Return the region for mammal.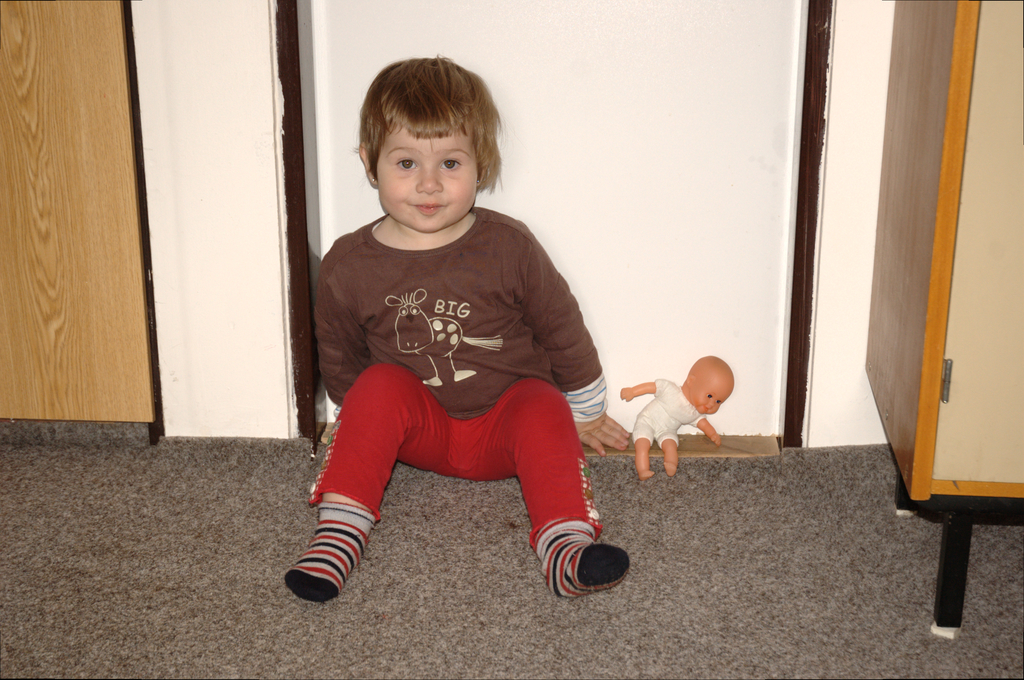
bbox=(619, 350, 736, 480).
